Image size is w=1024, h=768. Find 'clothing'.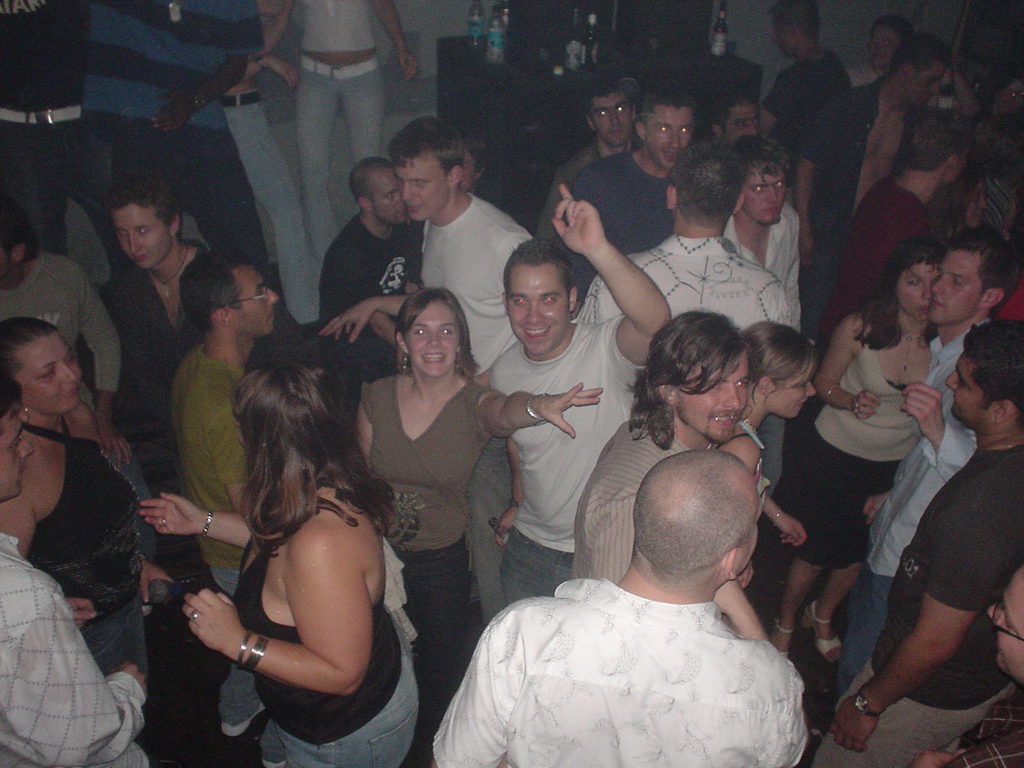
{"left": 86, "top": 0, "right": 289, "bottom": 302}.
